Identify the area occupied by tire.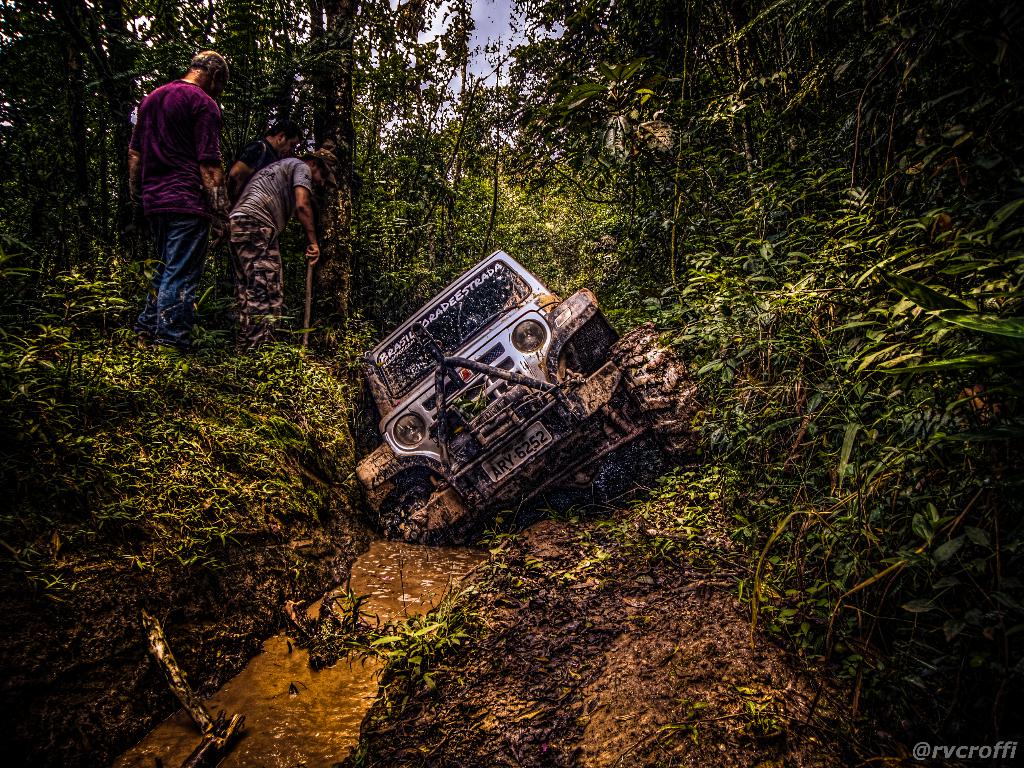
Area: l=603, t=312, r=714, b=464.
